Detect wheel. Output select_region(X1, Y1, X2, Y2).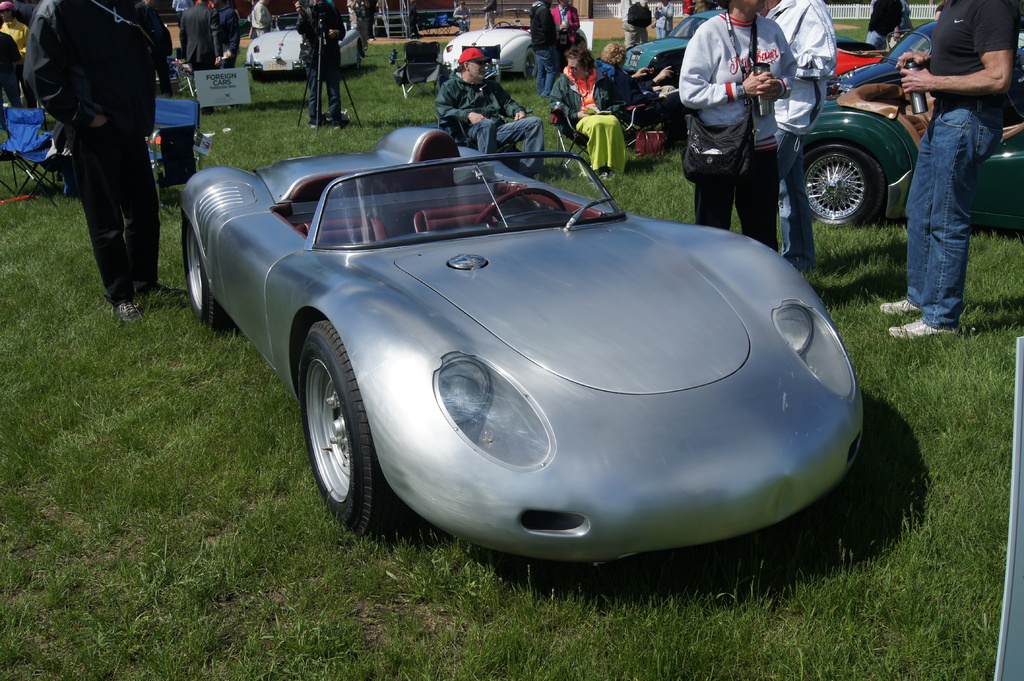
select_region(476, 186, 568, 220).
